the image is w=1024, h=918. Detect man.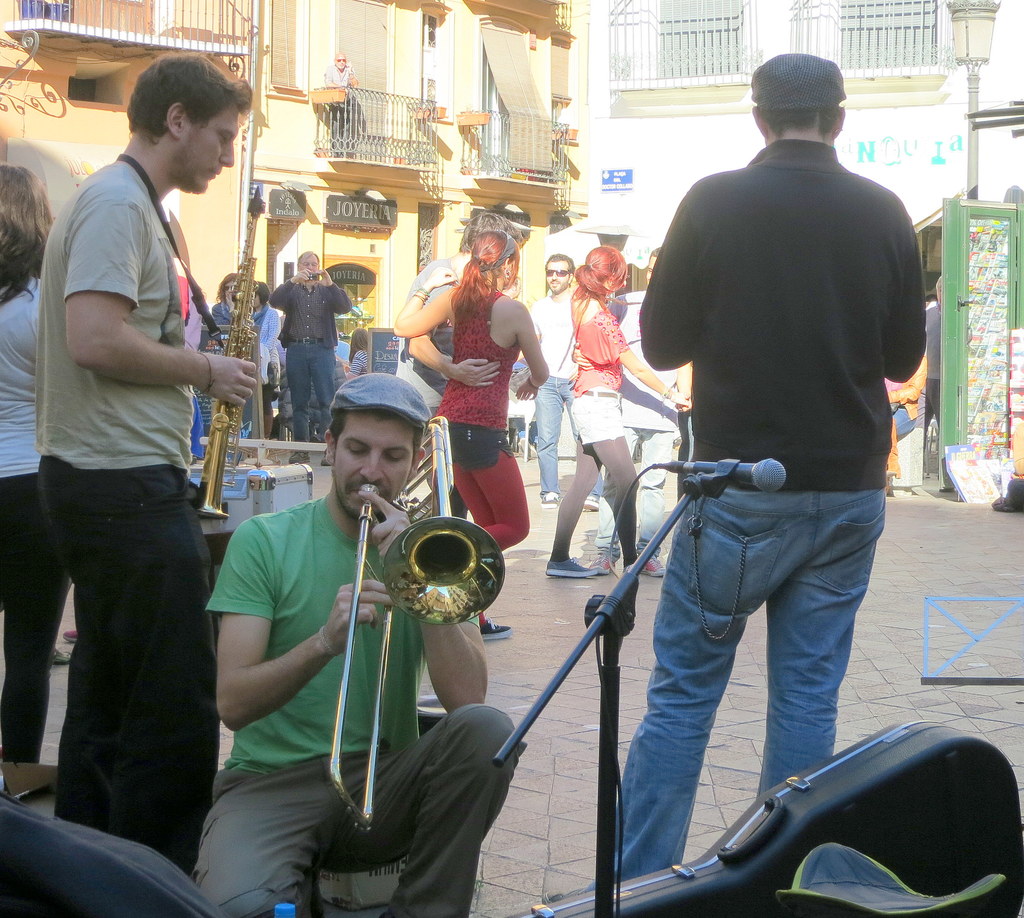
Detection: 35 49 260 876.
